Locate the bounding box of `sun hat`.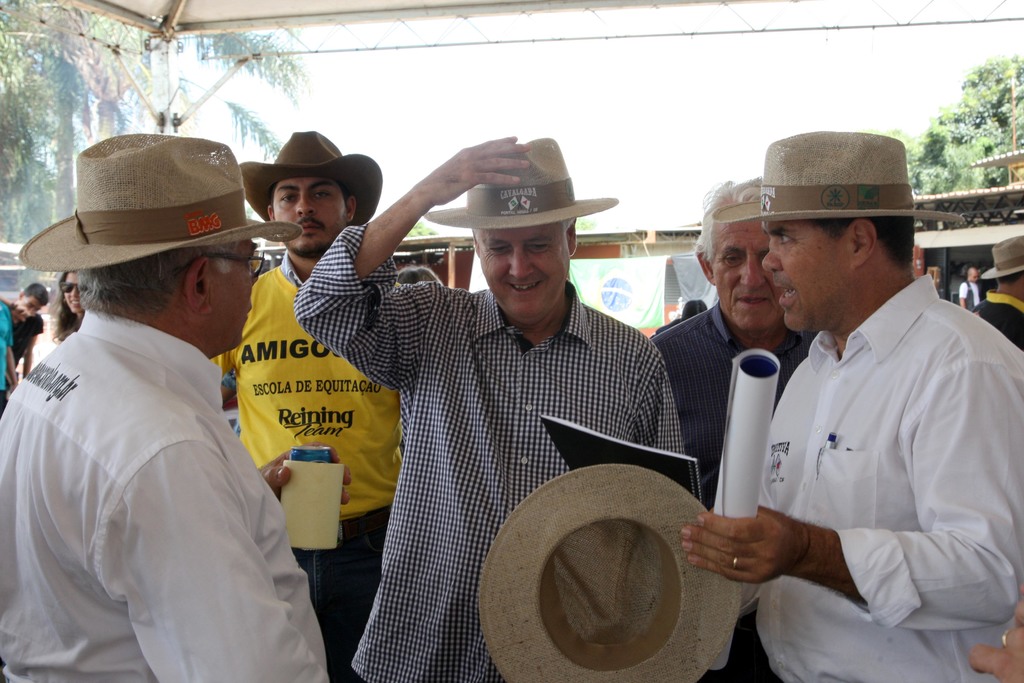
Bounding box: 410 129 620 233.
